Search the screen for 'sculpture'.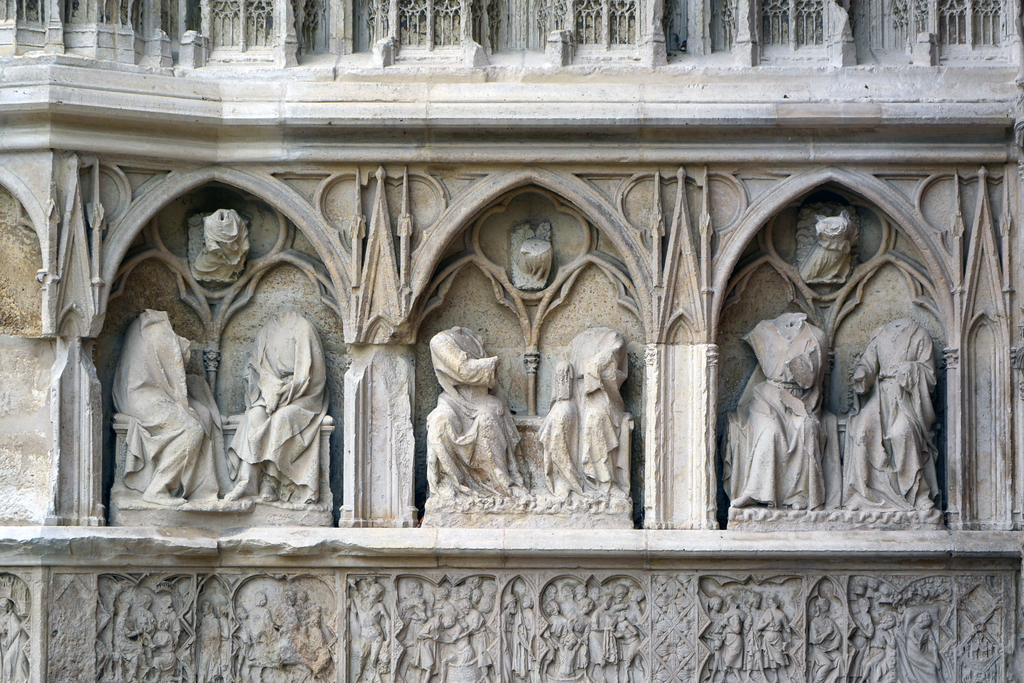
Found at 511, 225, 550, 292.
